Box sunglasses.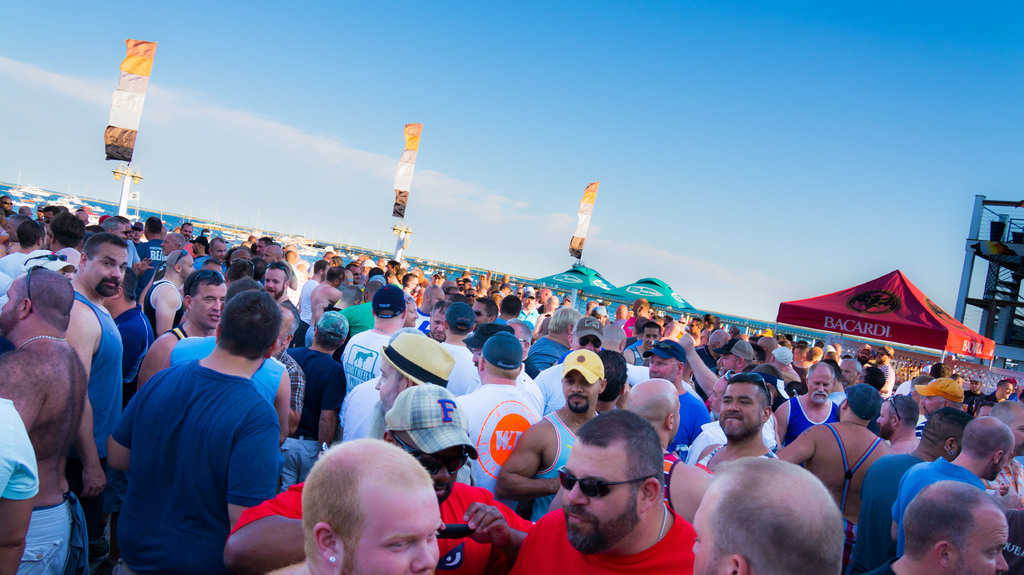
649,342,684,355.
